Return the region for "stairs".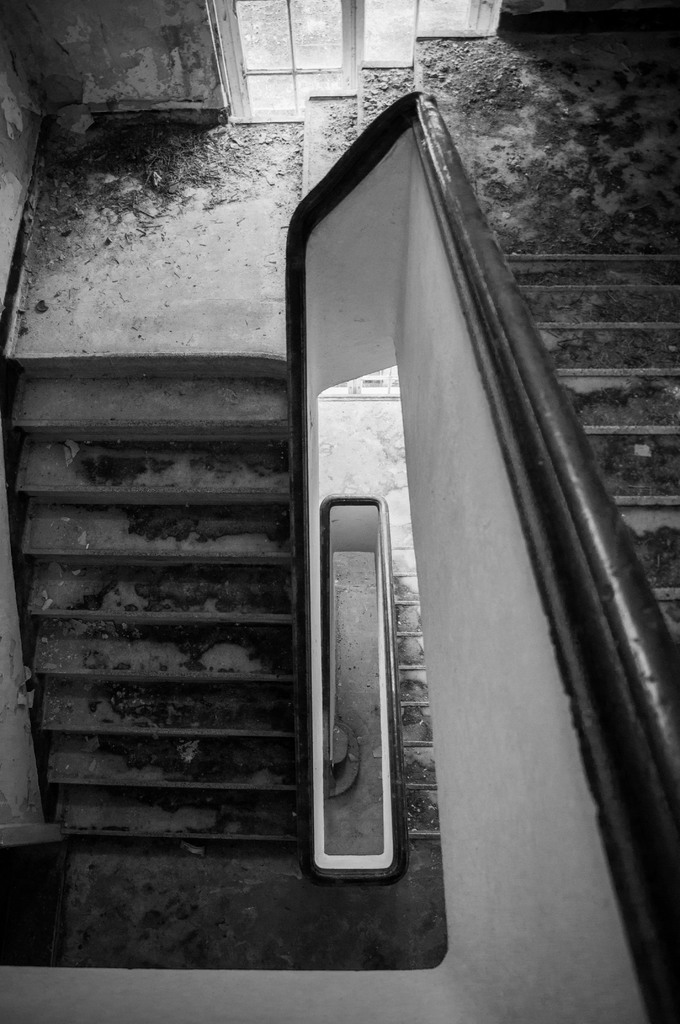
left=497, top=242, right=679, bottom=652.
